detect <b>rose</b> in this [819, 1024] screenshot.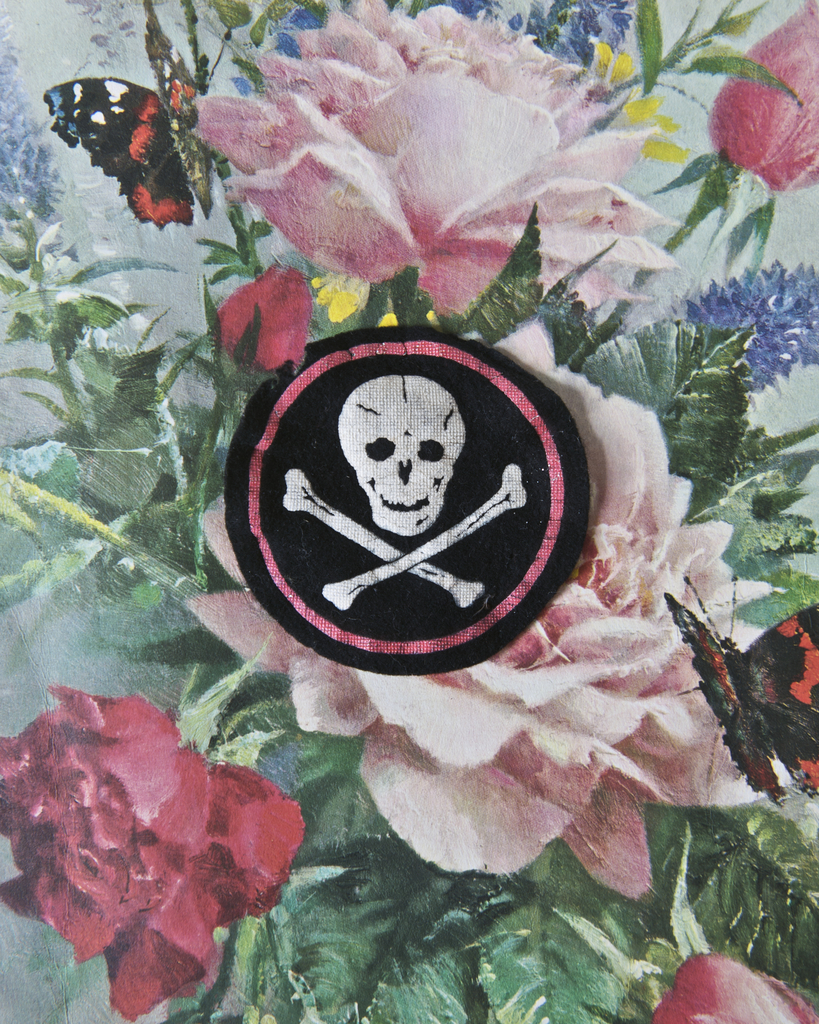
Detection: pyautogui.locateOnScreen(218, 273, 314, 371).
